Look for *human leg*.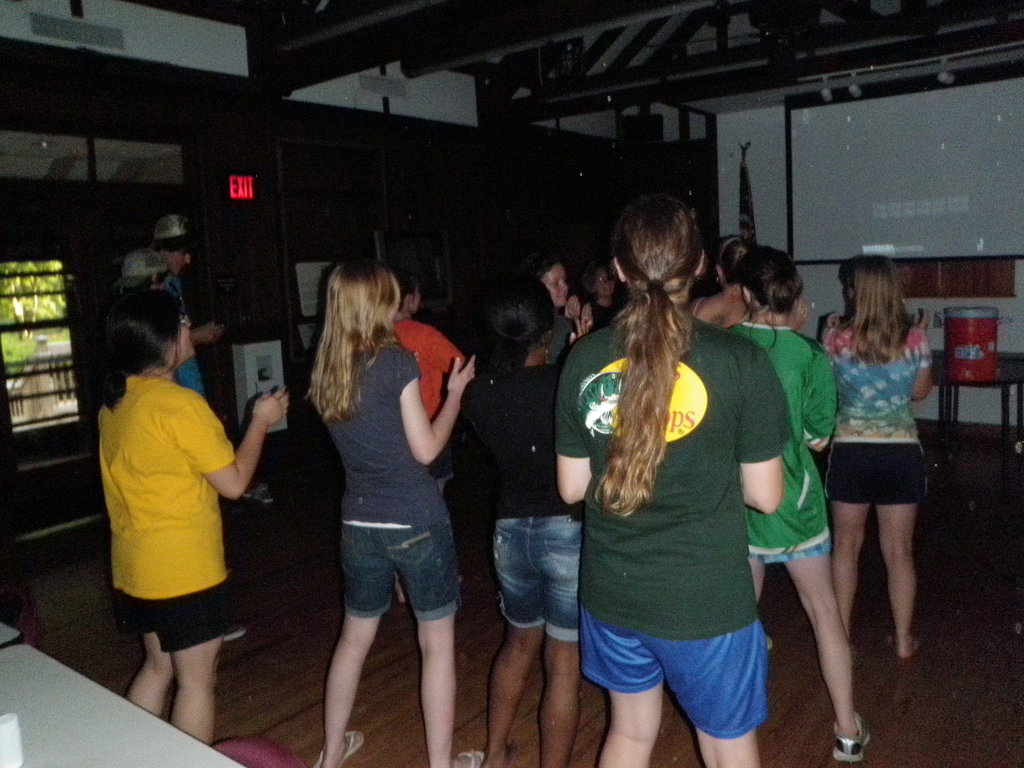
Found: crop(313, 512, 395, 767).
